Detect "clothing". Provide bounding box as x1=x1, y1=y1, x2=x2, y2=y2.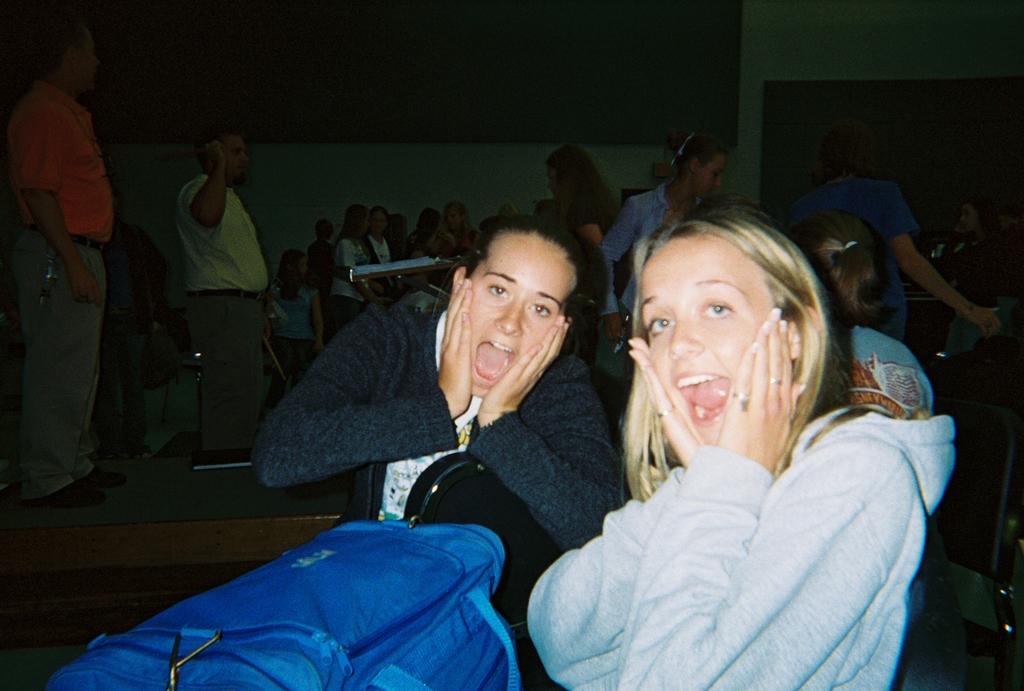
x1=591, y1=179, x2=704, y2=333.
